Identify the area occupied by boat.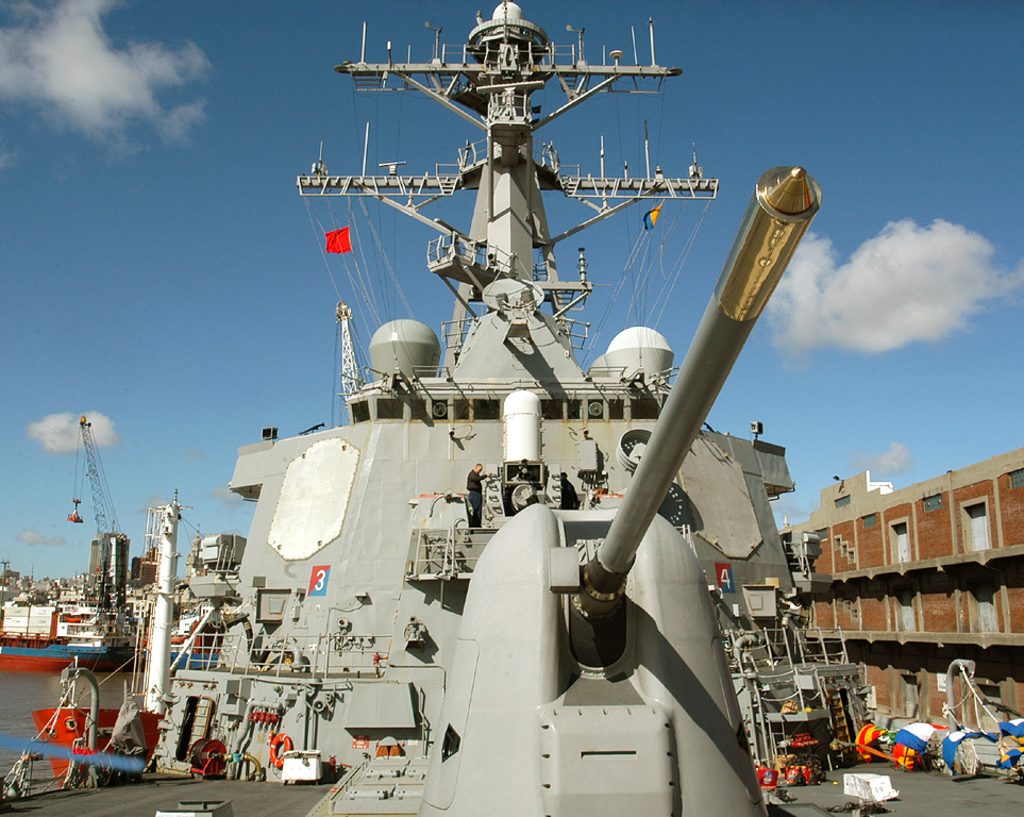
Area: l=74, t=0, r=922, b=793.
